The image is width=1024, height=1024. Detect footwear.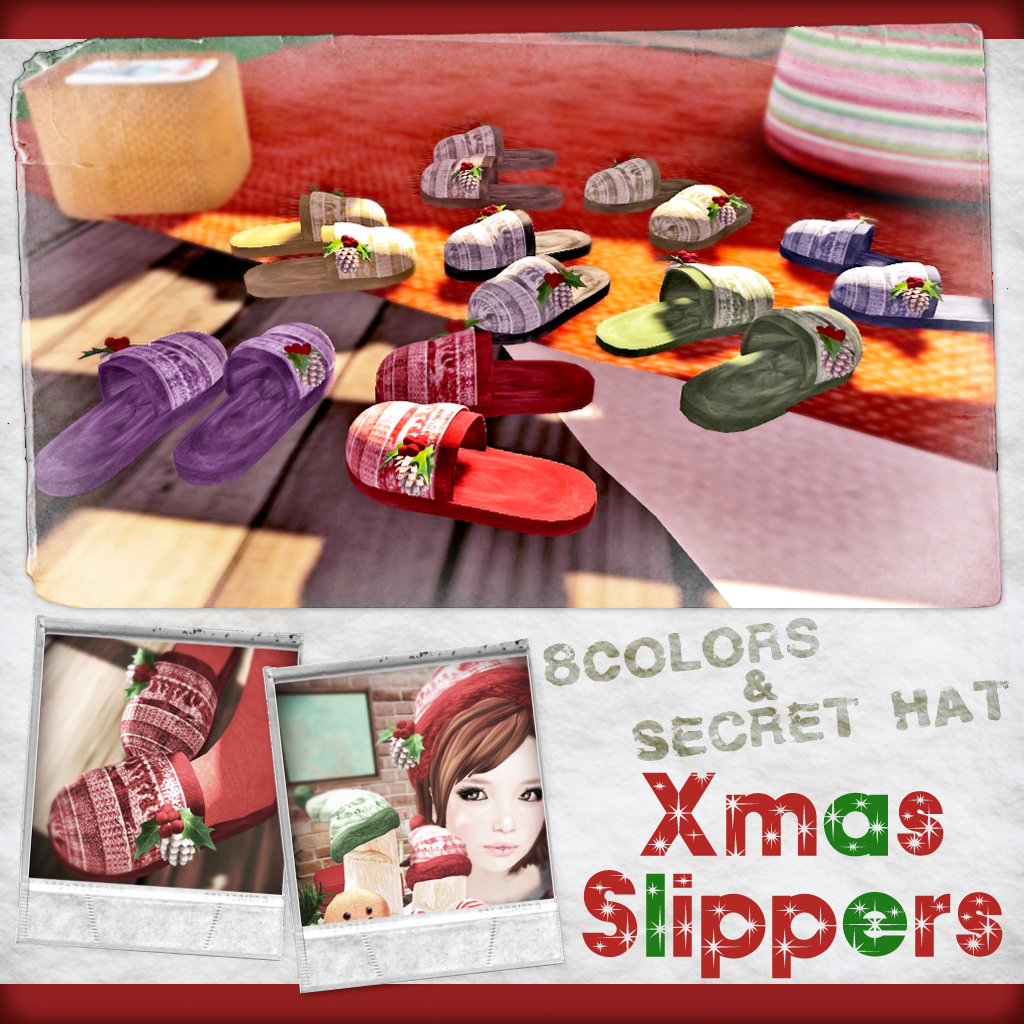
Detection: (429, 124, 553, 168).
